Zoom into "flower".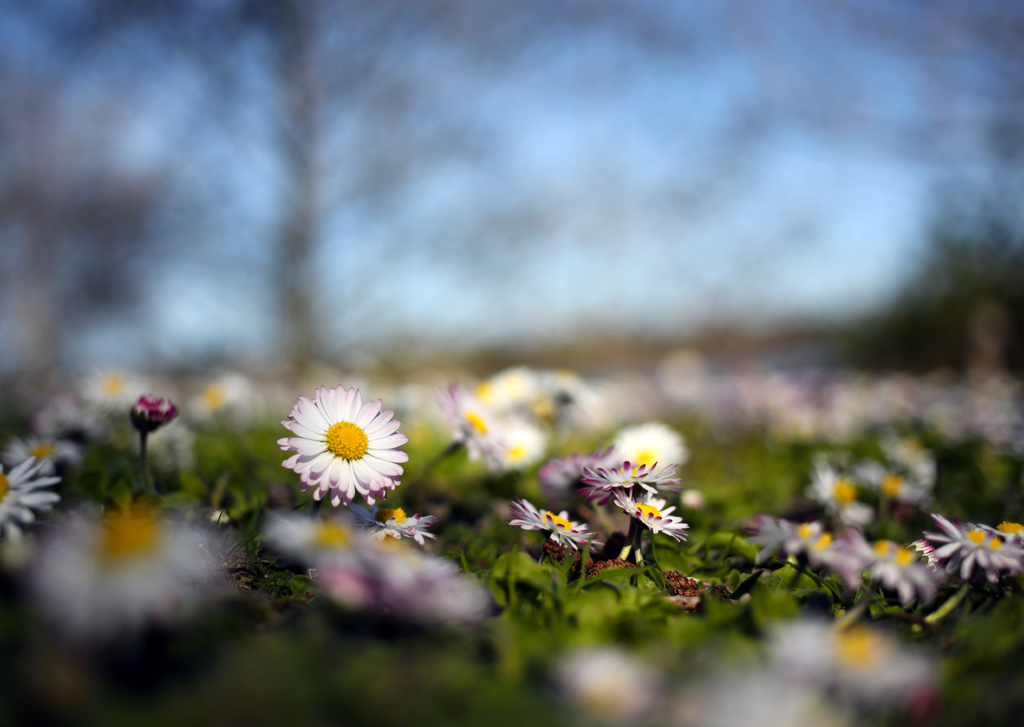
Zoom target: {"x1": 276, "y1": 395, "x2": 401, "y2": 502}.
